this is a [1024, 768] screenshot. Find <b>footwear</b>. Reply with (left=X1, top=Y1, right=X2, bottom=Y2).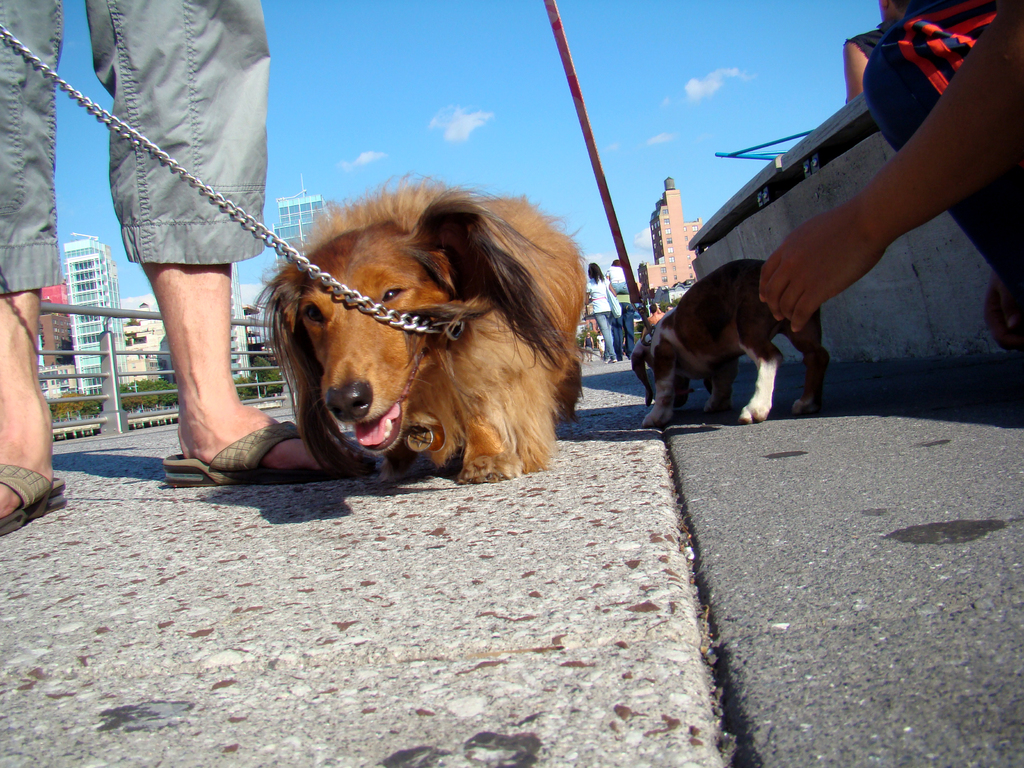
(left=7, top=449, right=68, bottom=529).
